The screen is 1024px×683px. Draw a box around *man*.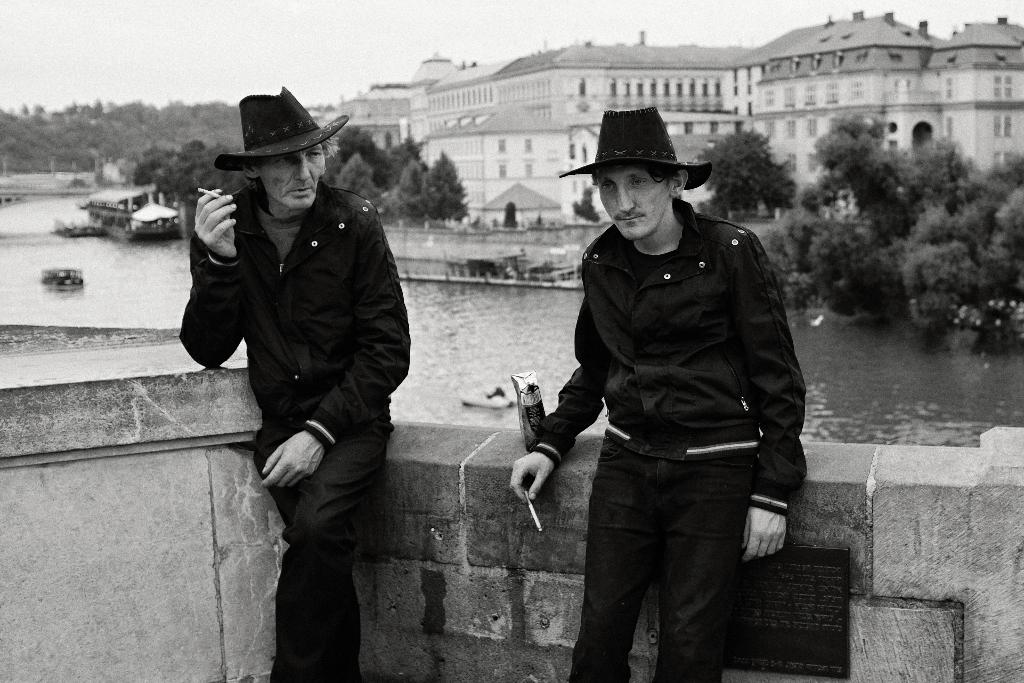
(173,82,412,679).
